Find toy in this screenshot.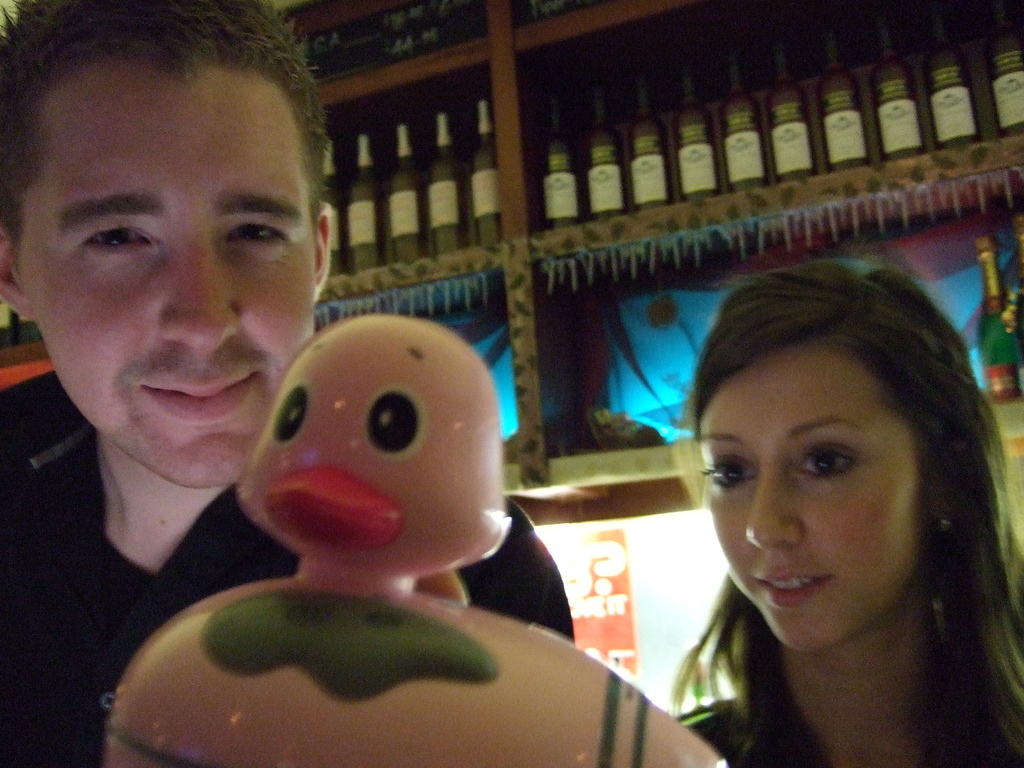
The bounding box for toy is [102, 312, 730, 767].
